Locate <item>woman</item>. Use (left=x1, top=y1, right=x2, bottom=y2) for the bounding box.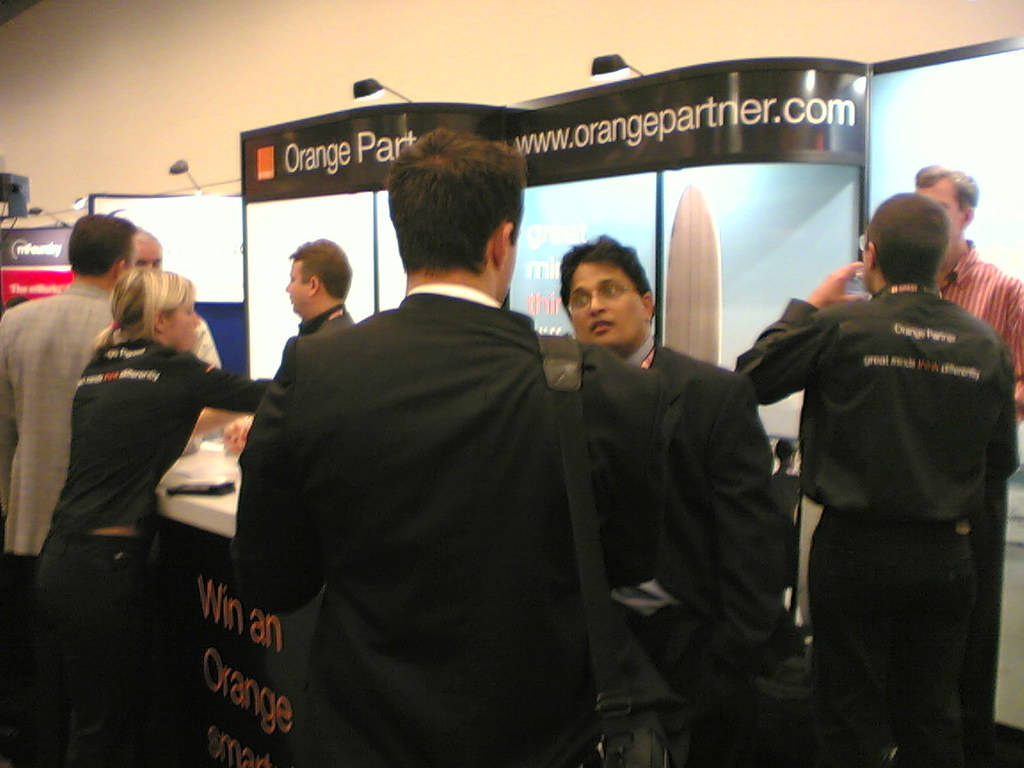
(left=27, top=258, right=273, bottom=767).
